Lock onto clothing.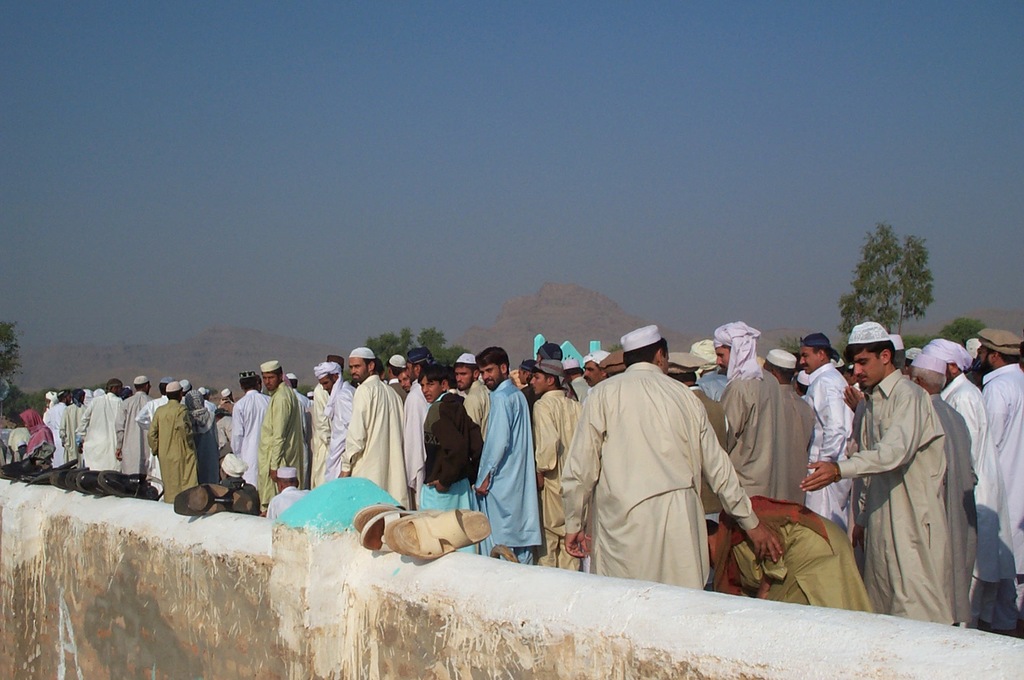
Locked: (left=44, top=403, right=70, bottom=467).
